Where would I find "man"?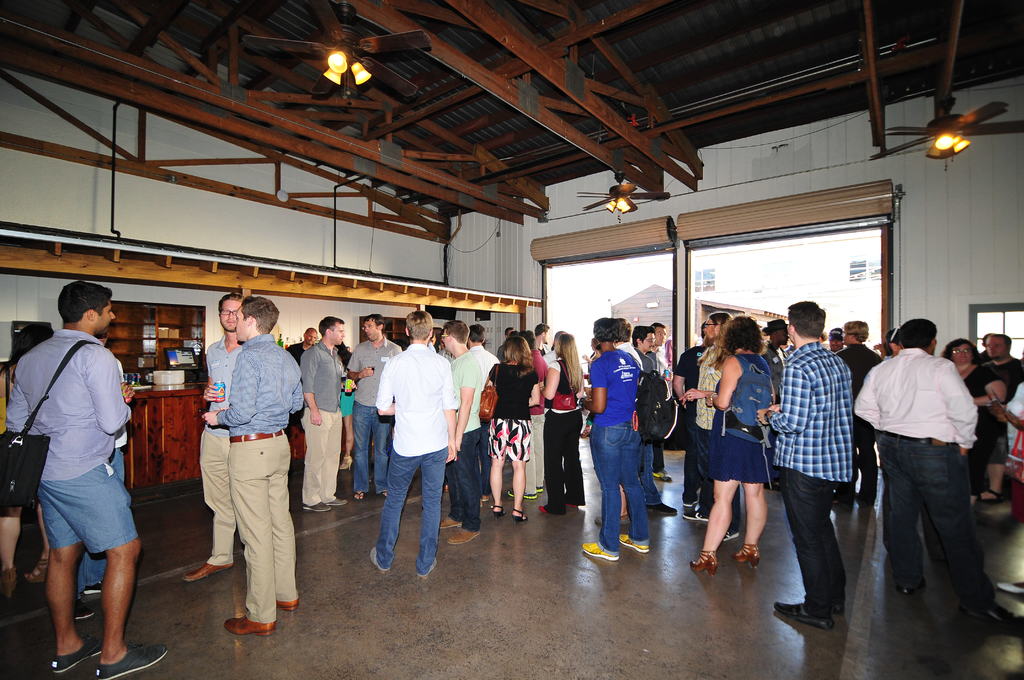
At {"x1": 435, "y1": 319, "x2": 485, "y2": 547}.
